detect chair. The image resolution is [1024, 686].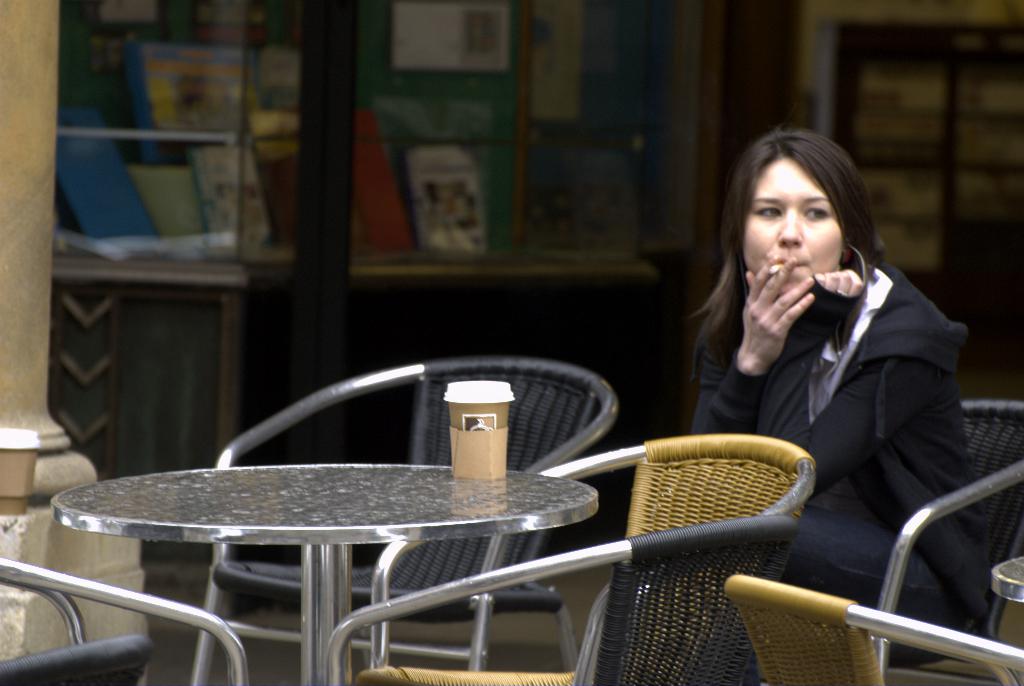
pyautogui.locateOnScreen(320, 513, 792, 685).
